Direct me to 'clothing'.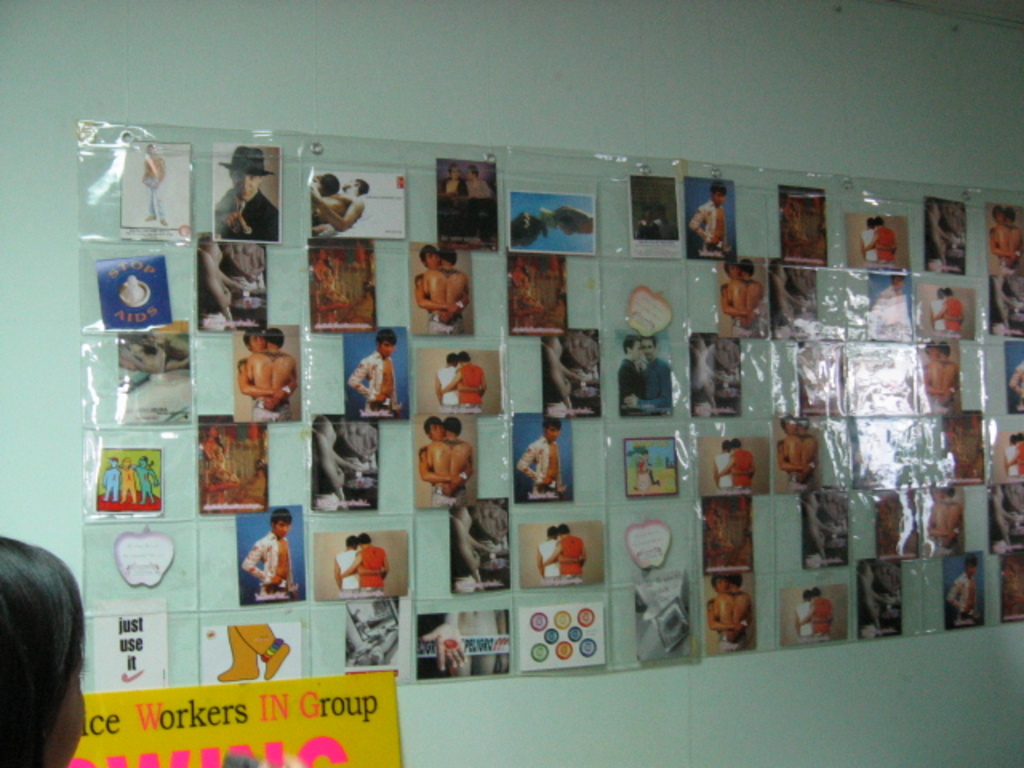
Direction: 638:355:675:413.
